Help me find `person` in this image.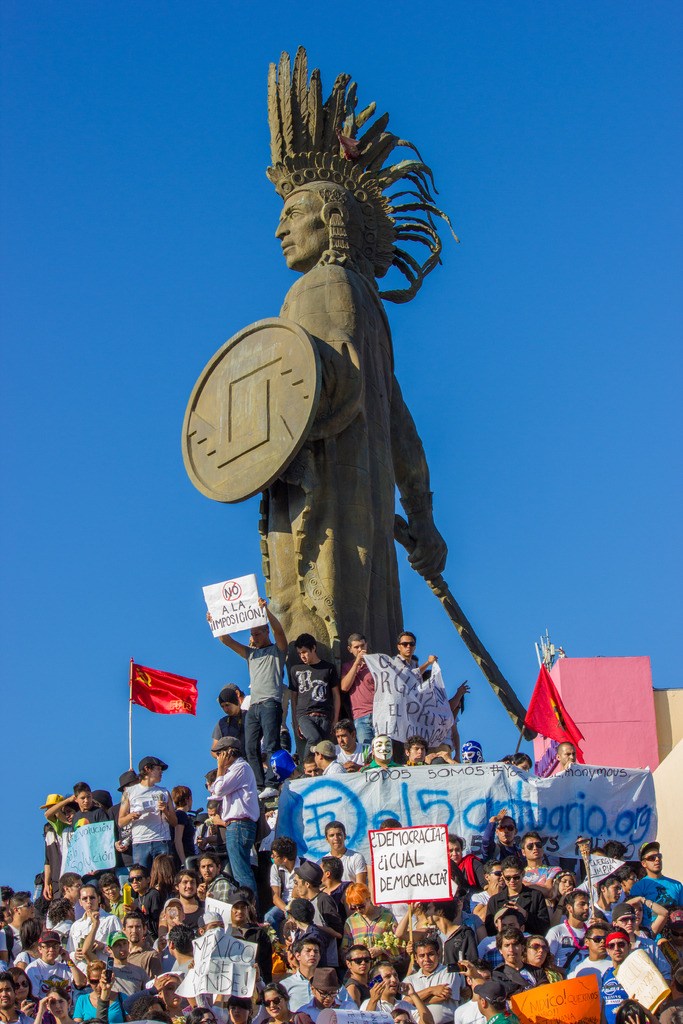
Found it: [x1=255, y1=40, x2=446, y2=687].
